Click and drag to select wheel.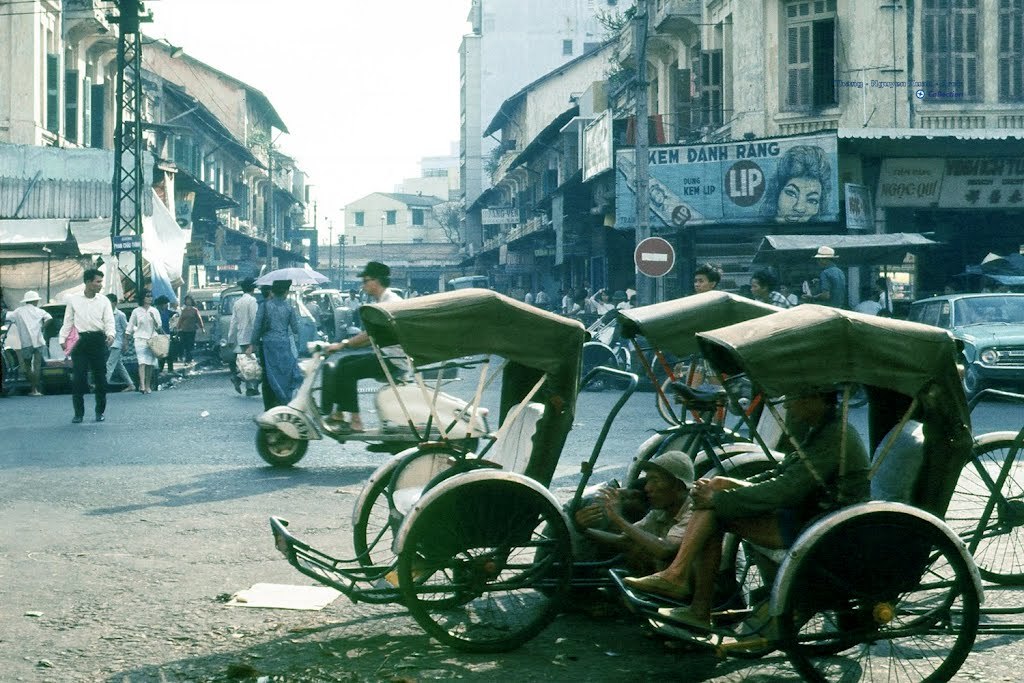
Selection: <bbox>393, 478, 578, 657</bbox>.
